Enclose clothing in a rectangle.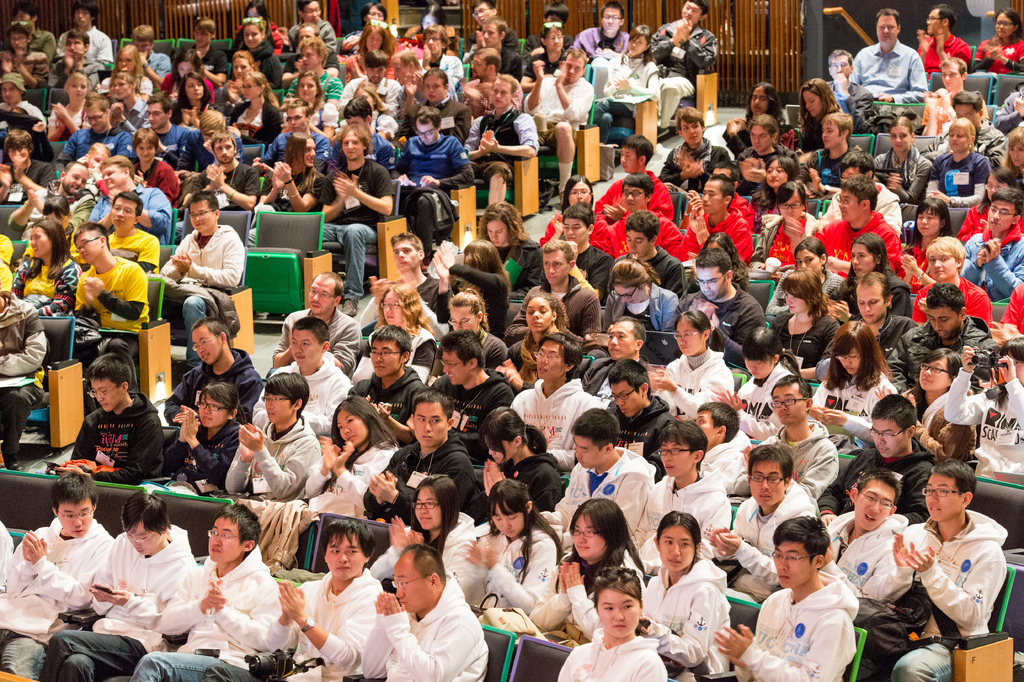
BBox(848, 39, 931, 114).
